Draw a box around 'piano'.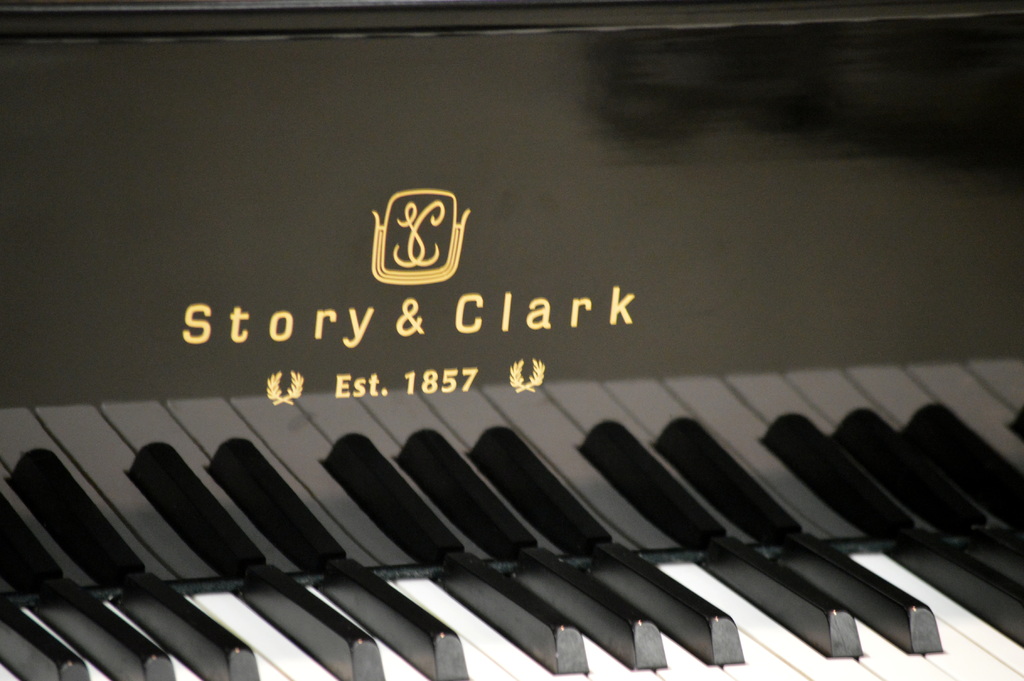
9:47:988:680.
